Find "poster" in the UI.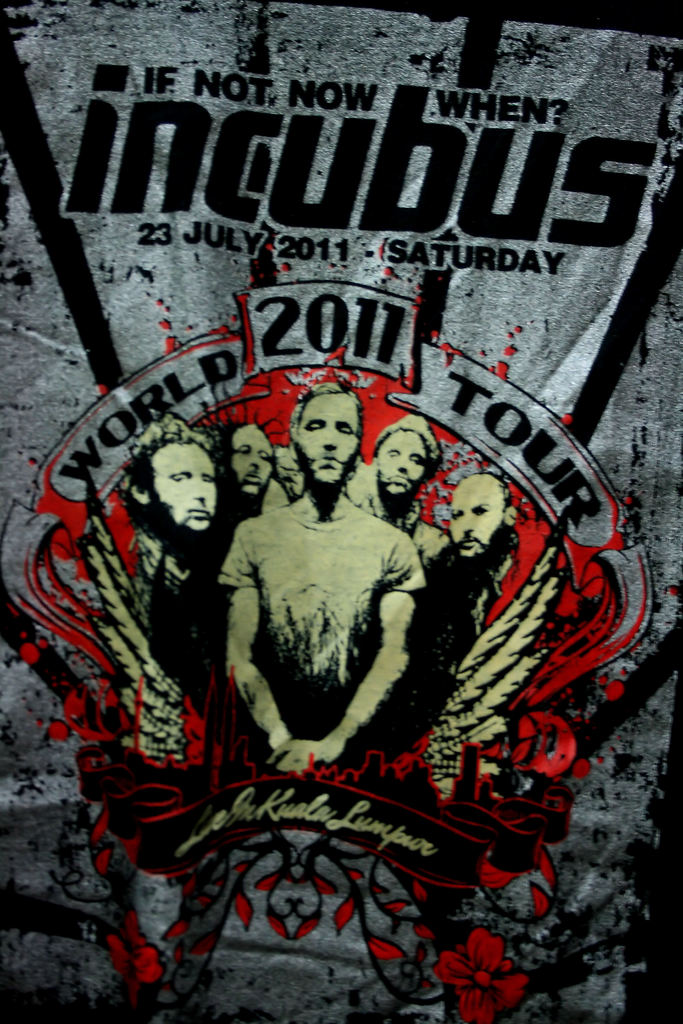
UI element at bbox(0, 0, 682, 1023).
